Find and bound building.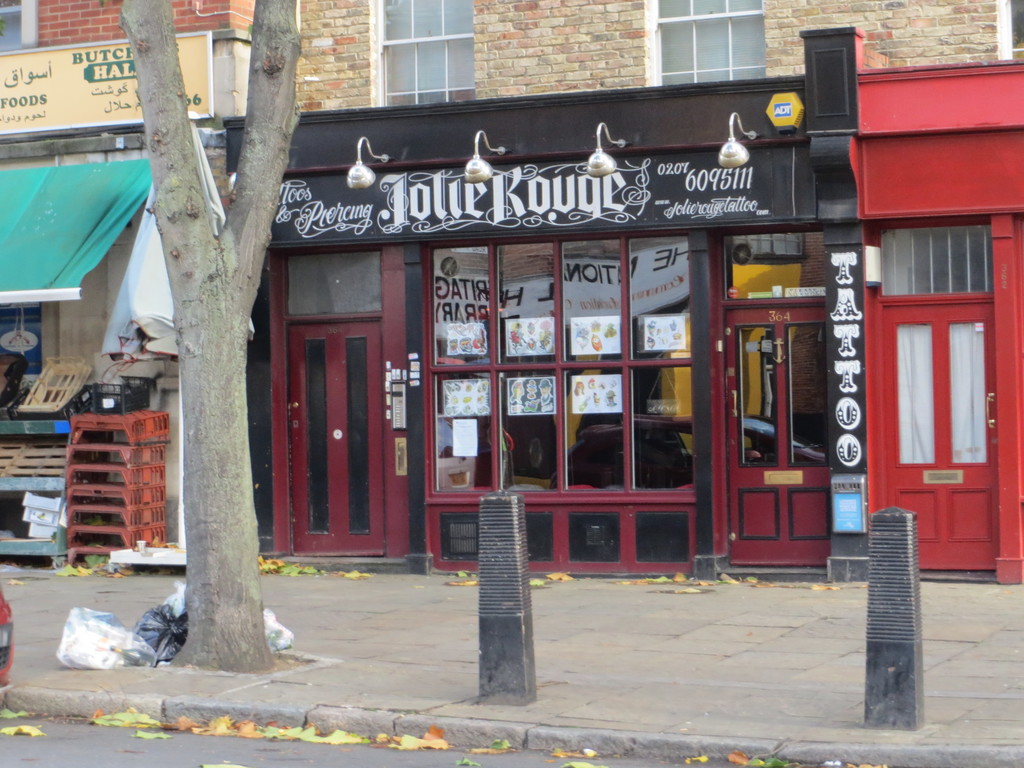
Bound: [0, 0, 255, 566].
